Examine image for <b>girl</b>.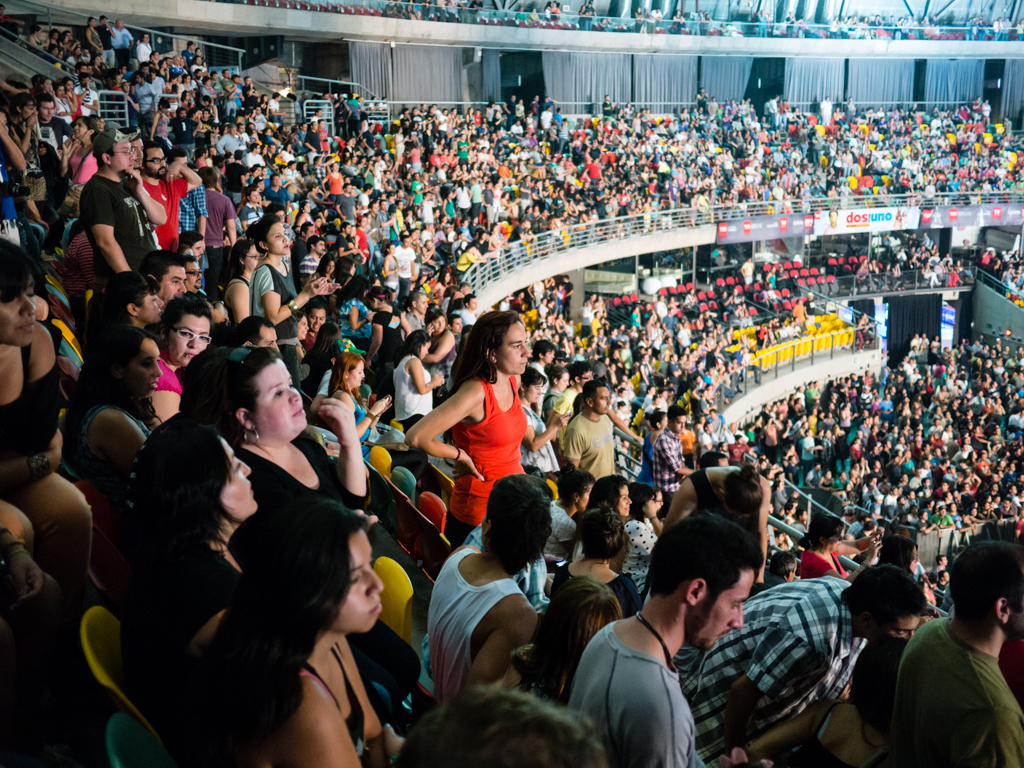
Examination result: <box>252,213,342,389</box>.
